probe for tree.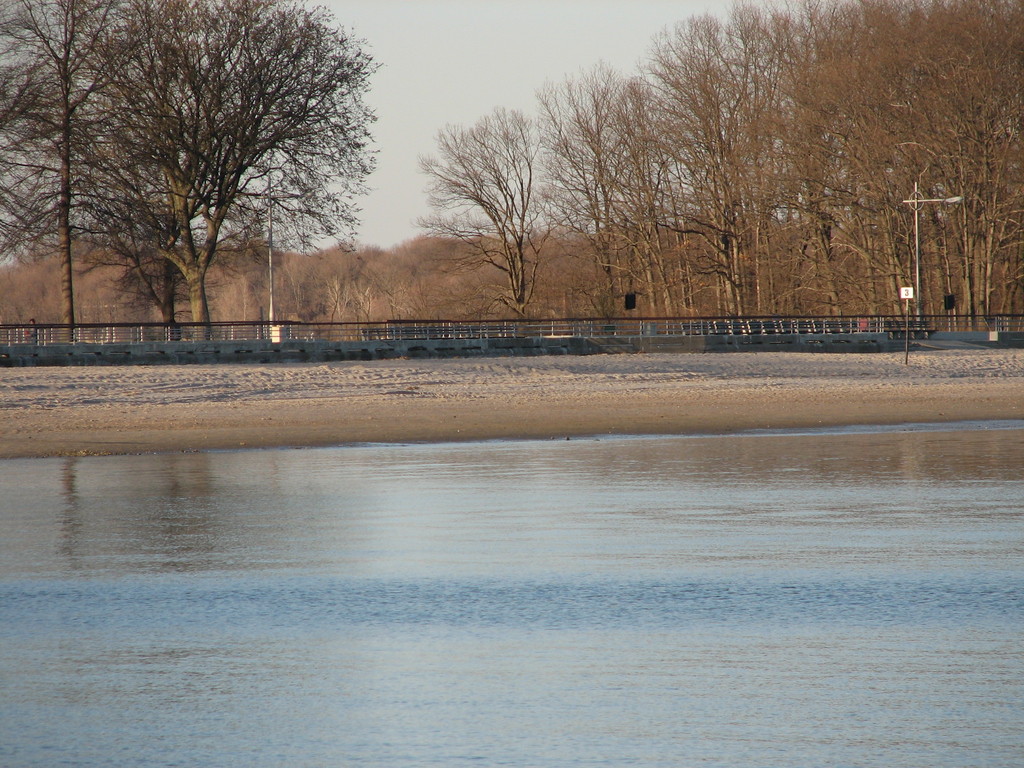
Probe result: (161,227,208,330).
